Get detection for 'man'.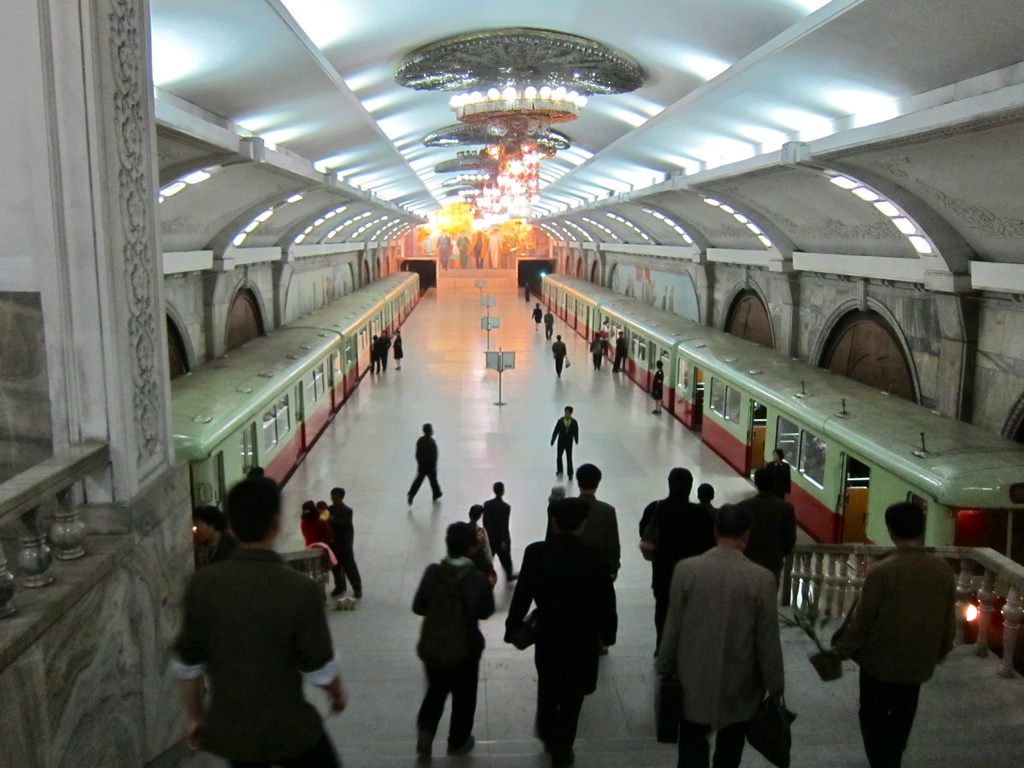
Detection: 764:446:790:496.
